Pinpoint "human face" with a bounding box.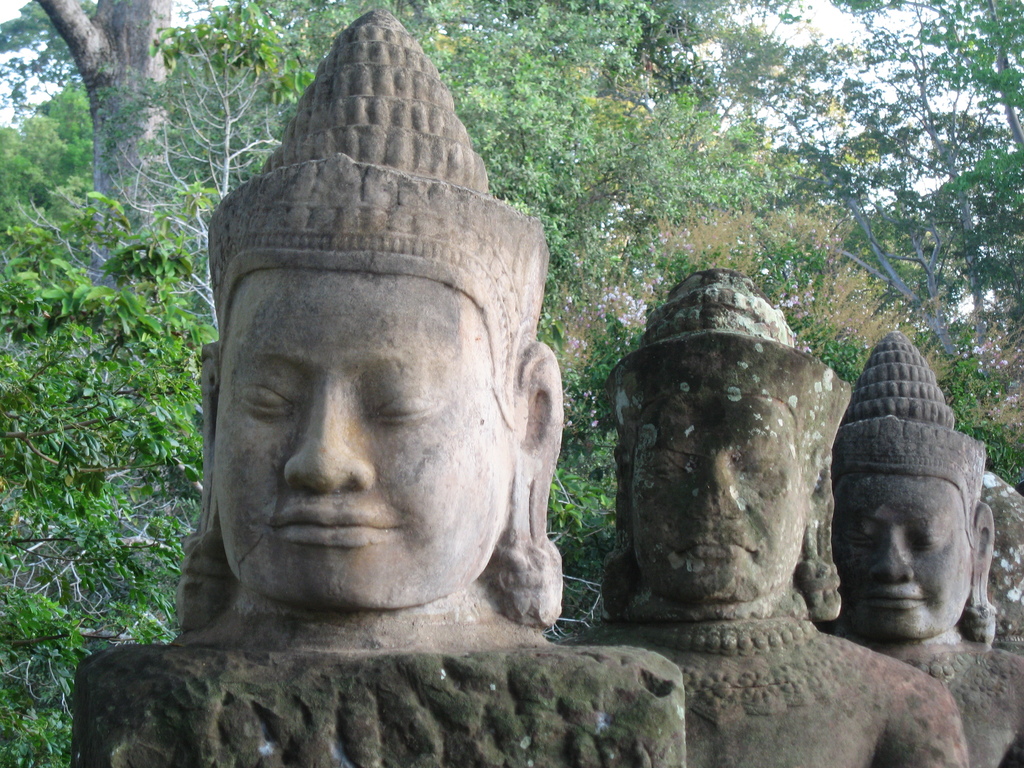
left=210, top=260, right=519, bottom=610.
